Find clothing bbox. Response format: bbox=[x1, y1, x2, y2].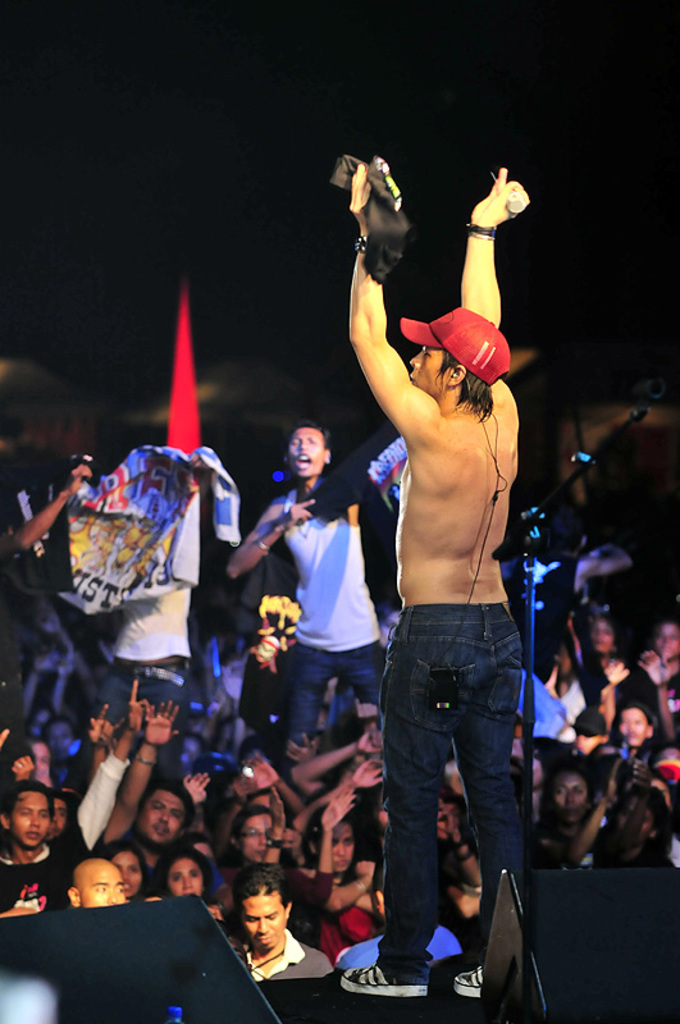
bbox=[283, 488, 379, 652].
